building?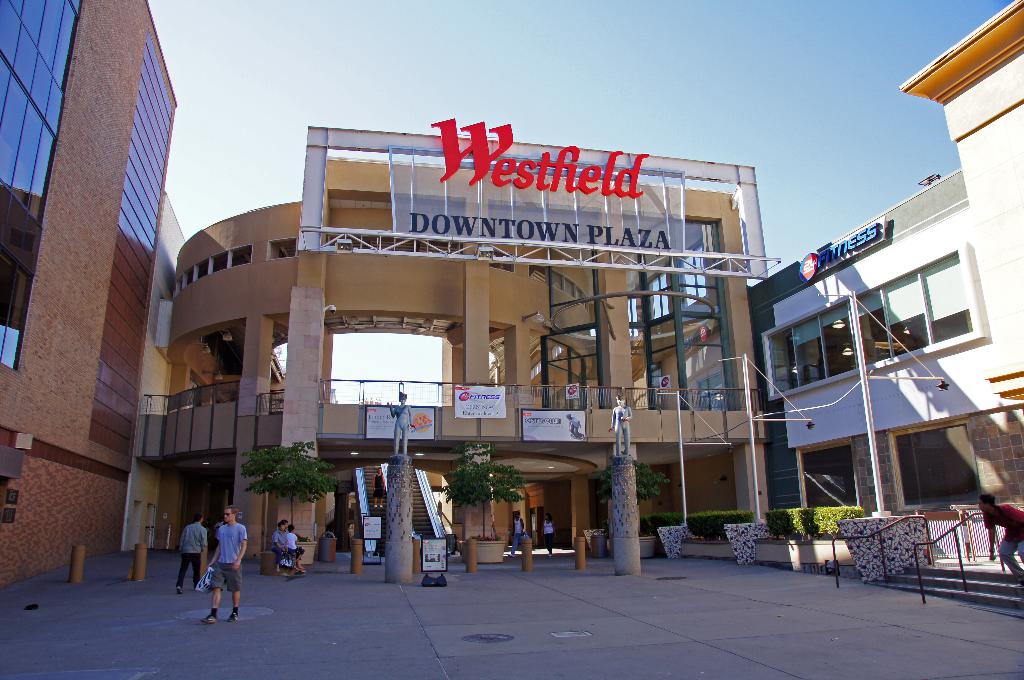
BBox(748, 0, 1023, 540)
